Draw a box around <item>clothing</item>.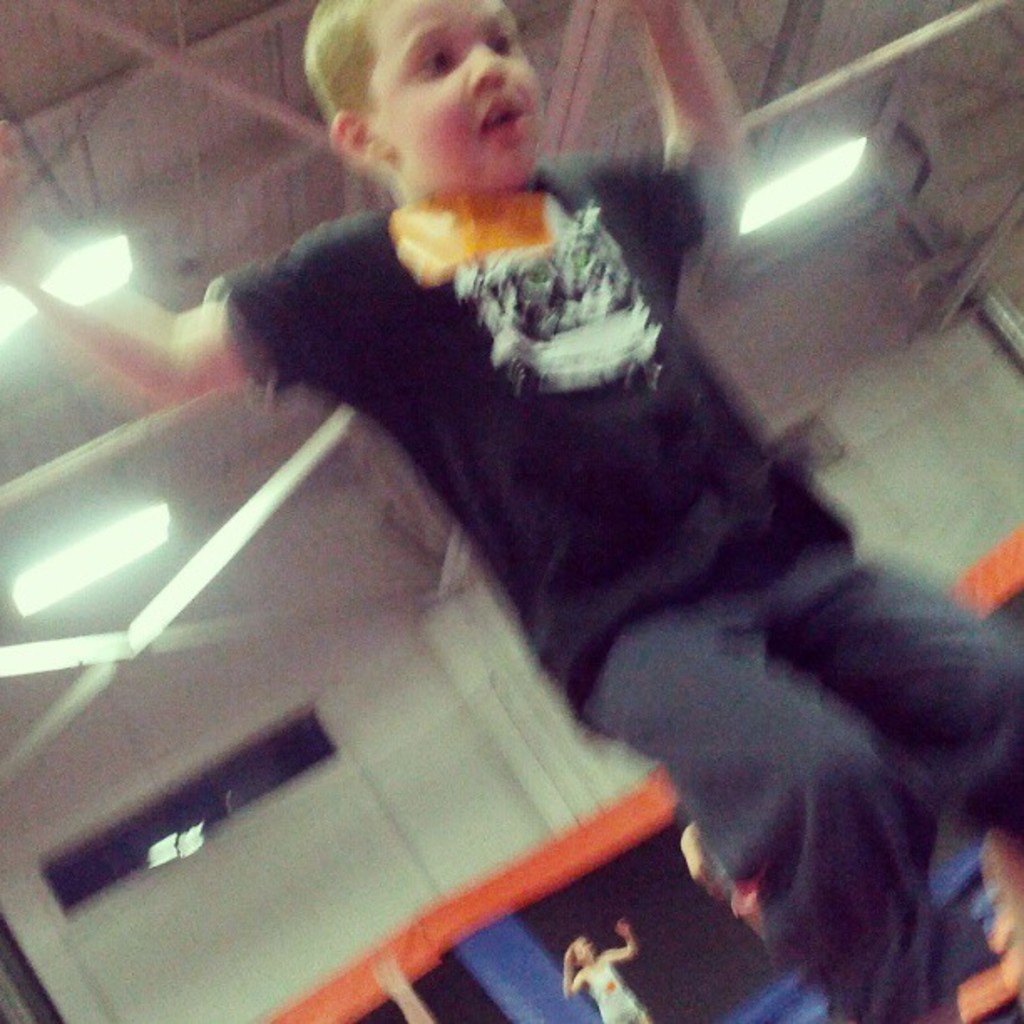
581,949,651,1022.
